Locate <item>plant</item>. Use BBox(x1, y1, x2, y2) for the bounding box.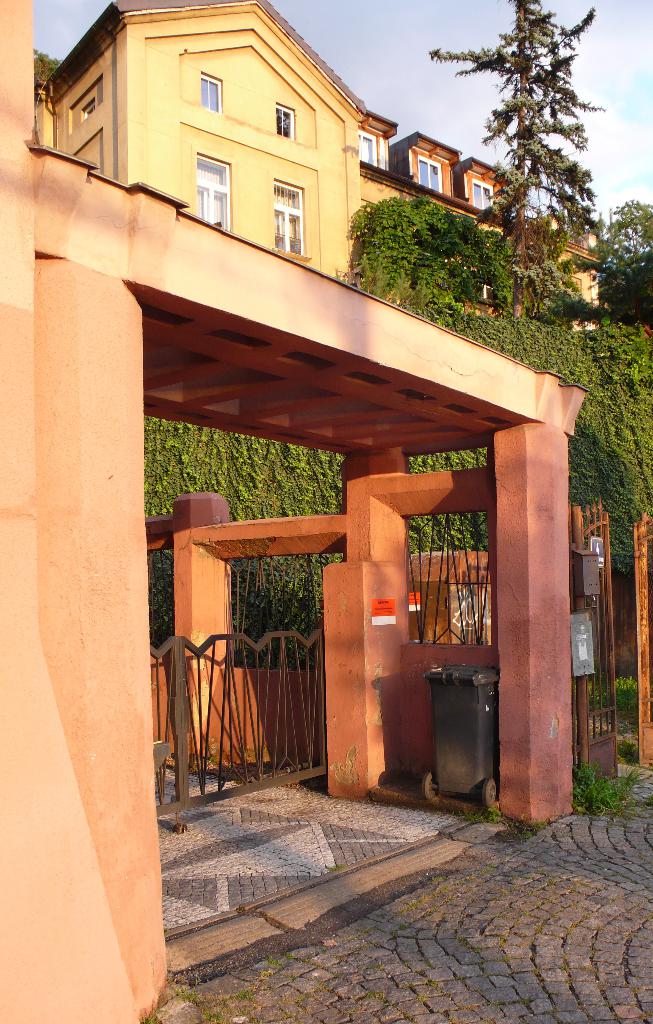
BBox(570, 766, 634, 819).
